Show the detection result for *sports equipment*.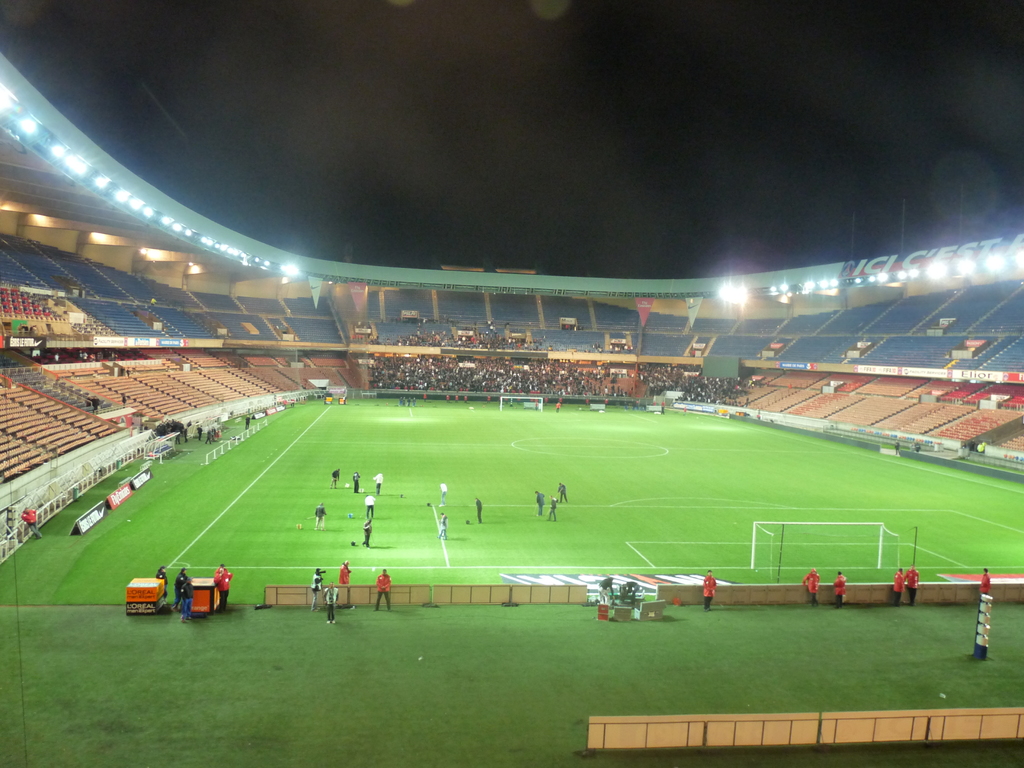
<box>303,515,316,520</box>.
